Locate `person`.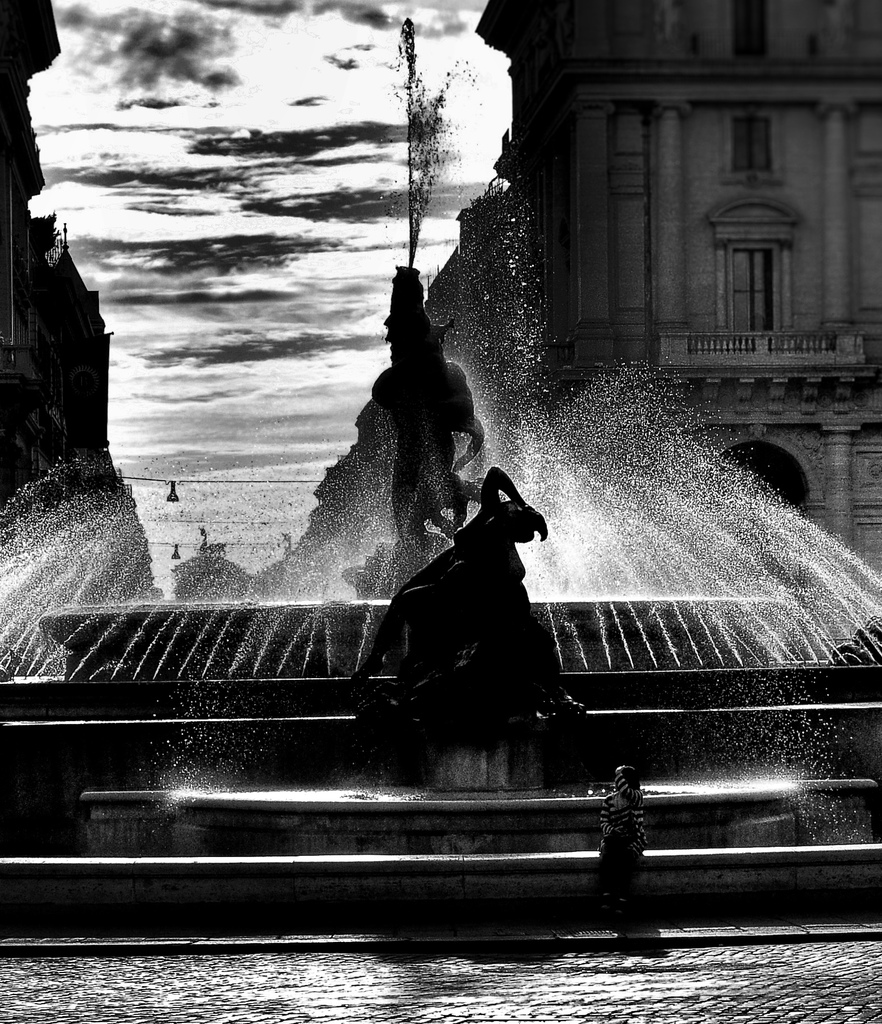
Bounding box: 598:767:648:932.
